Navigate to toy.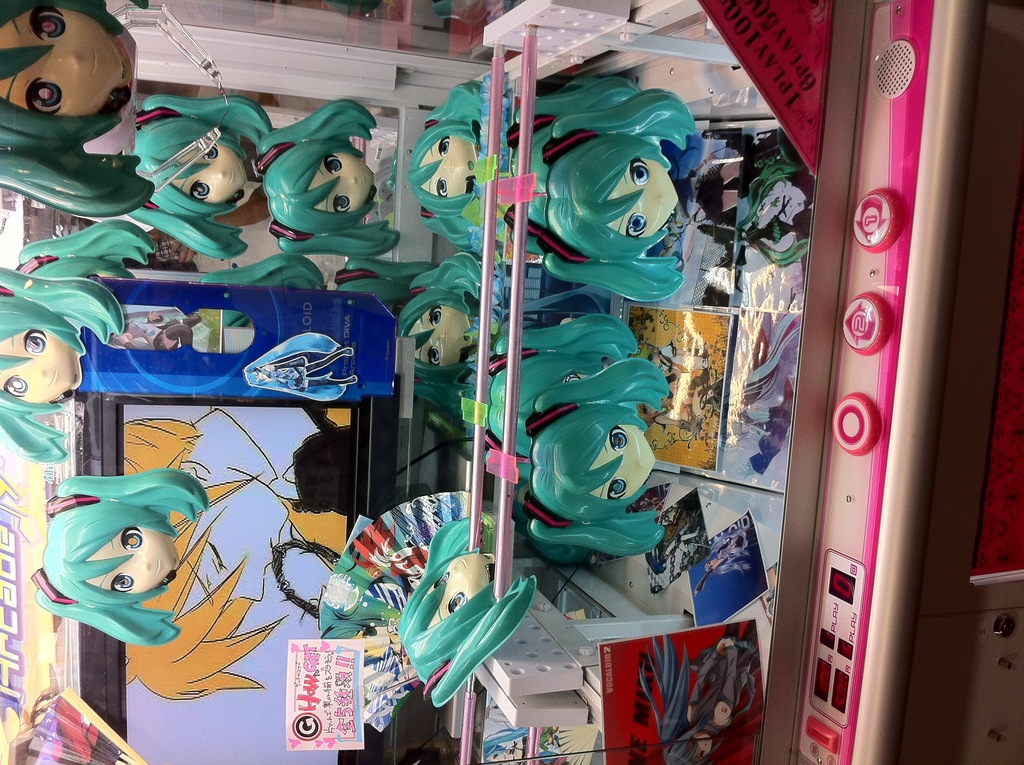
Navigation target: 0 3 152 220.
